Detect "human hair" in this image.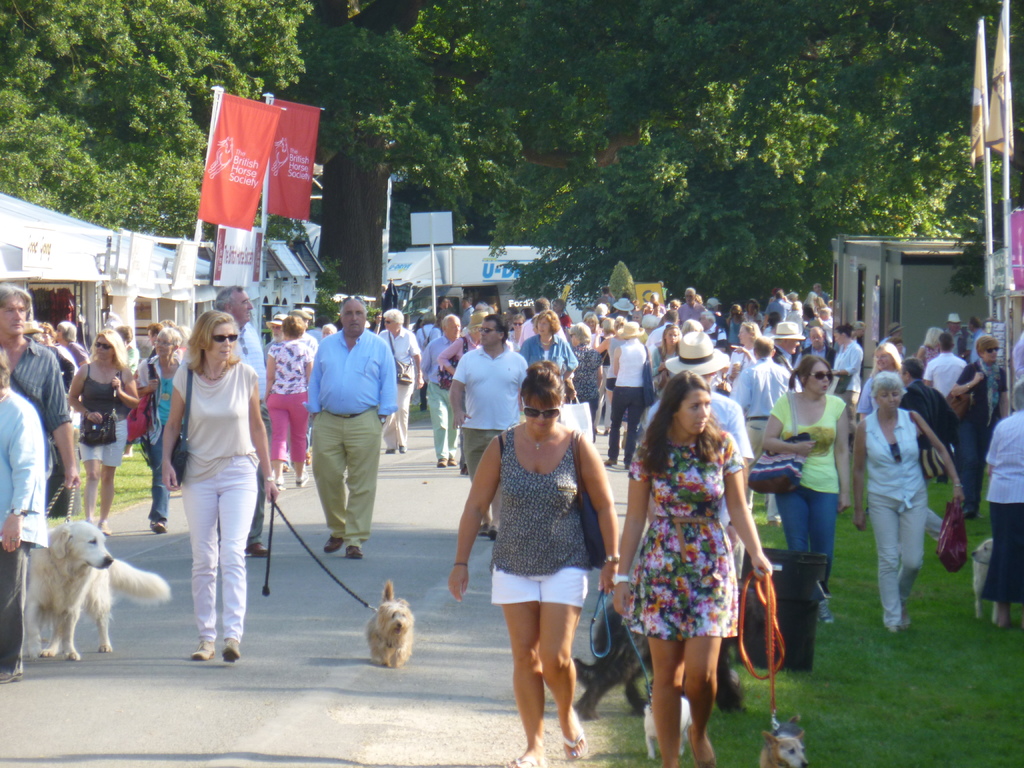
Detection: locate(506, 305, 520, 310).
